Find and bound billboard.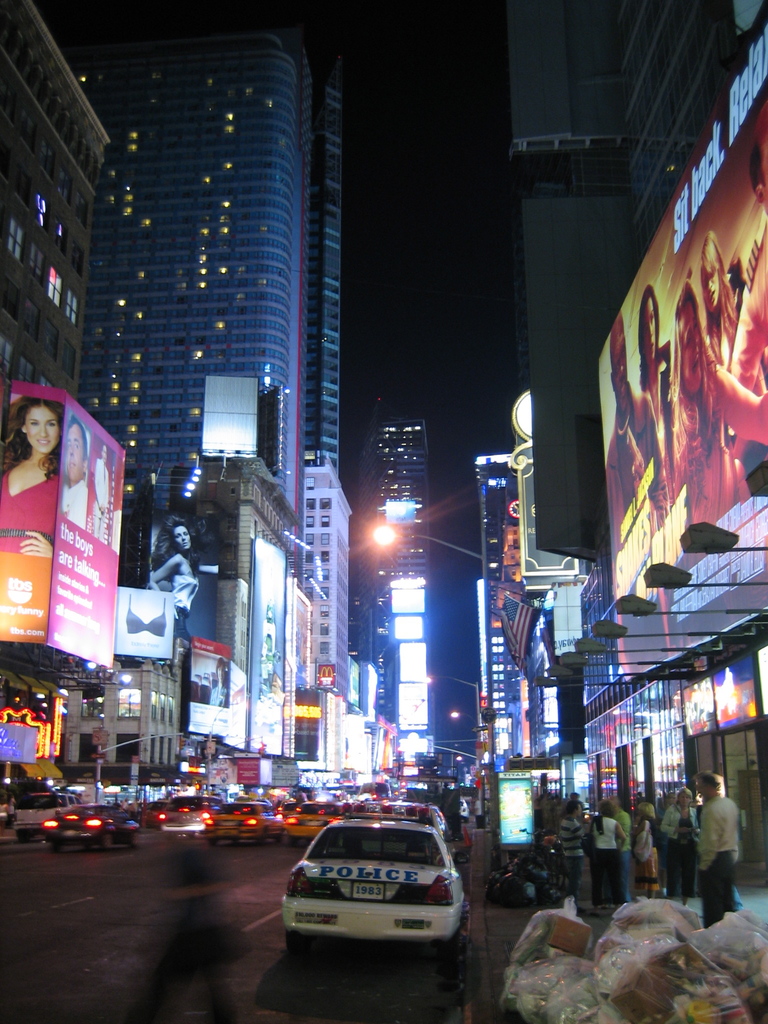
Bound: bbox=[509, 438, 580, 577].
